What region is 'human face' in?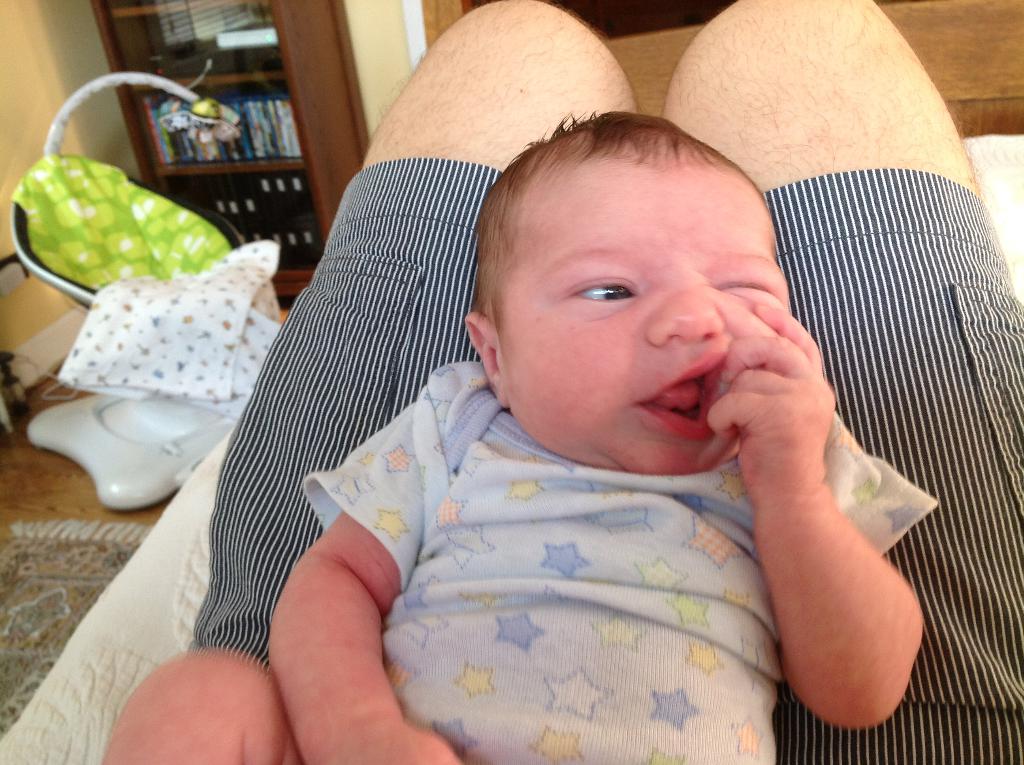
{"x1": 498, "y1": 173, "x2": 792, "y2": 476}.
